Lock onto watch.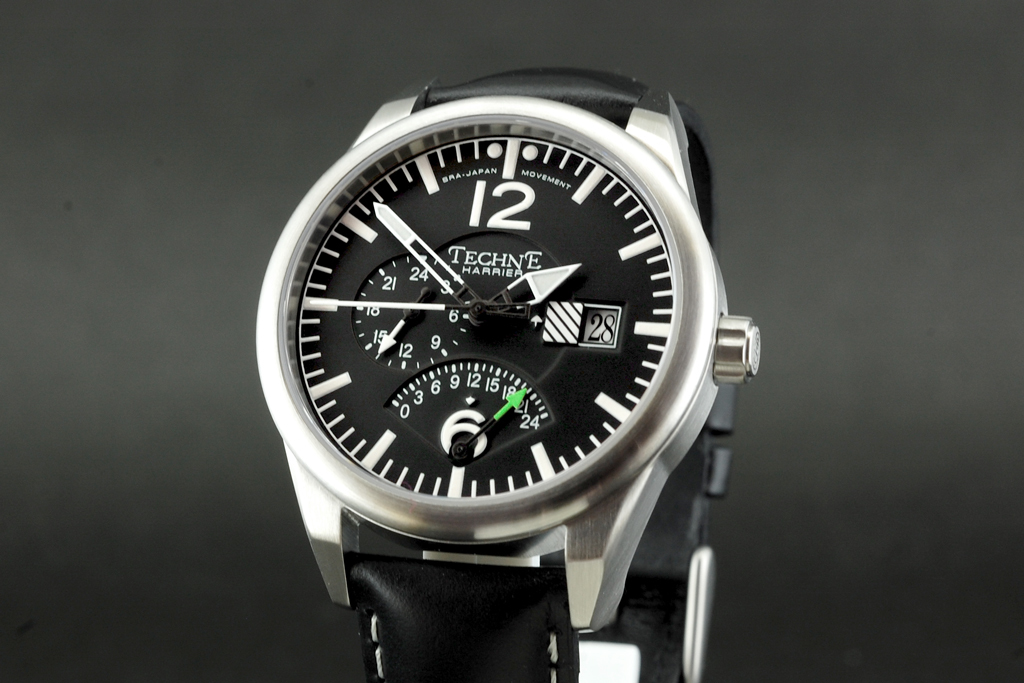
Locked: [x1=255, y1=71, x2=758, y2=682].
